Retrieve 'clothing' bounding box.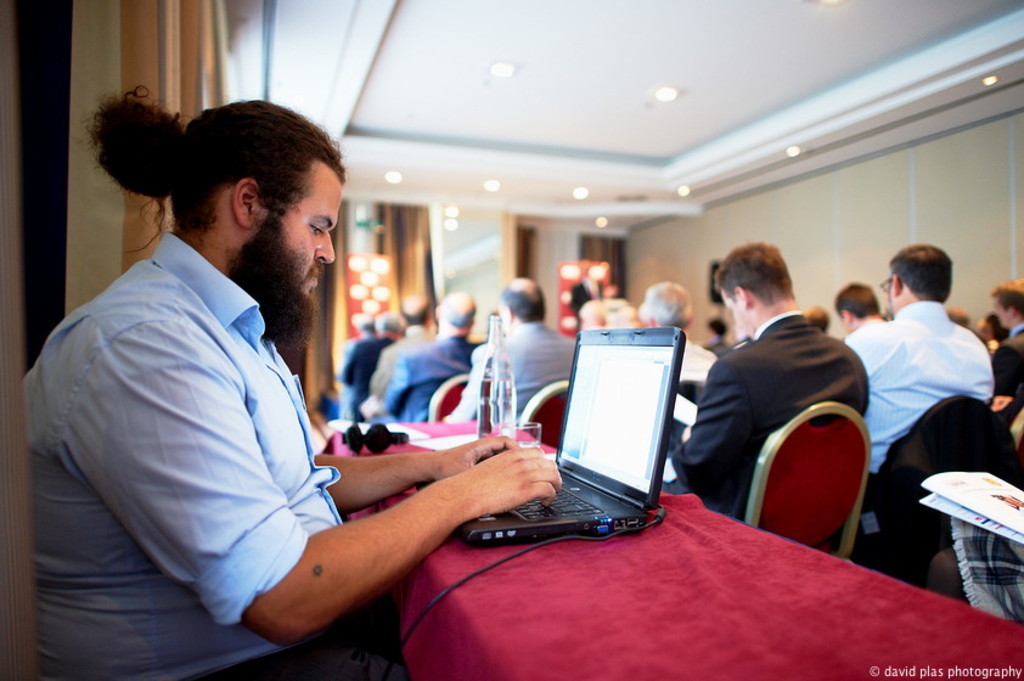
Bounding box: Rect(677, 337, 718, 385).
